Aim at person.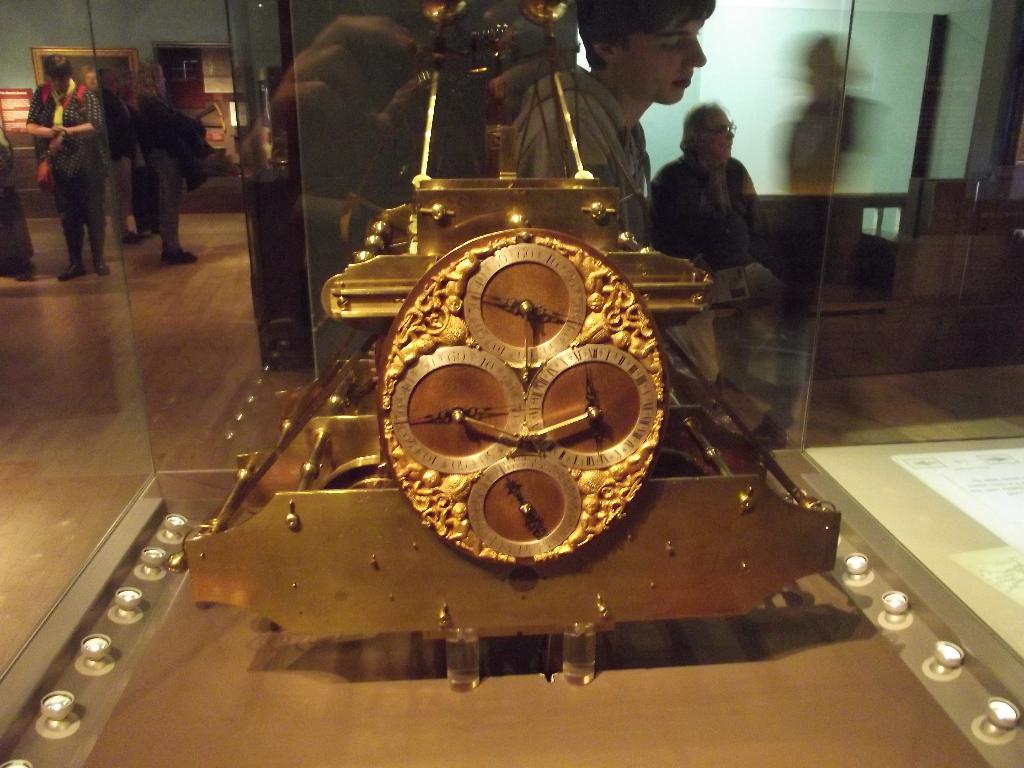
Aimed at crop(22, 38, 105, 271).
